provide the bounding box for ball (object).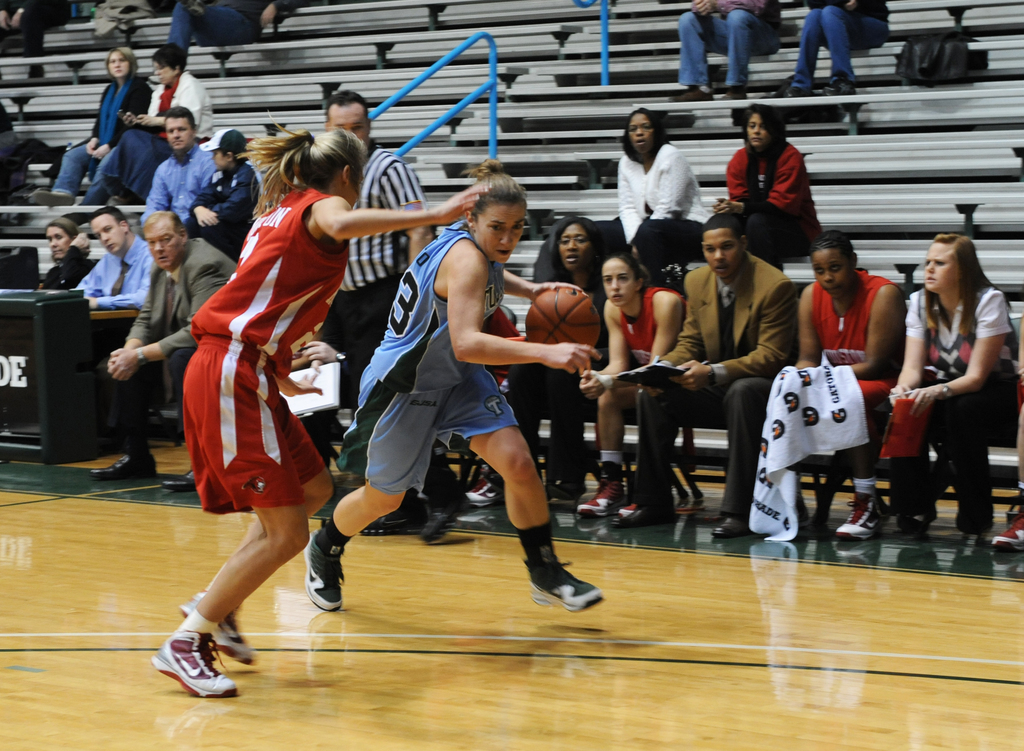
[525, 286, 604, 352].
